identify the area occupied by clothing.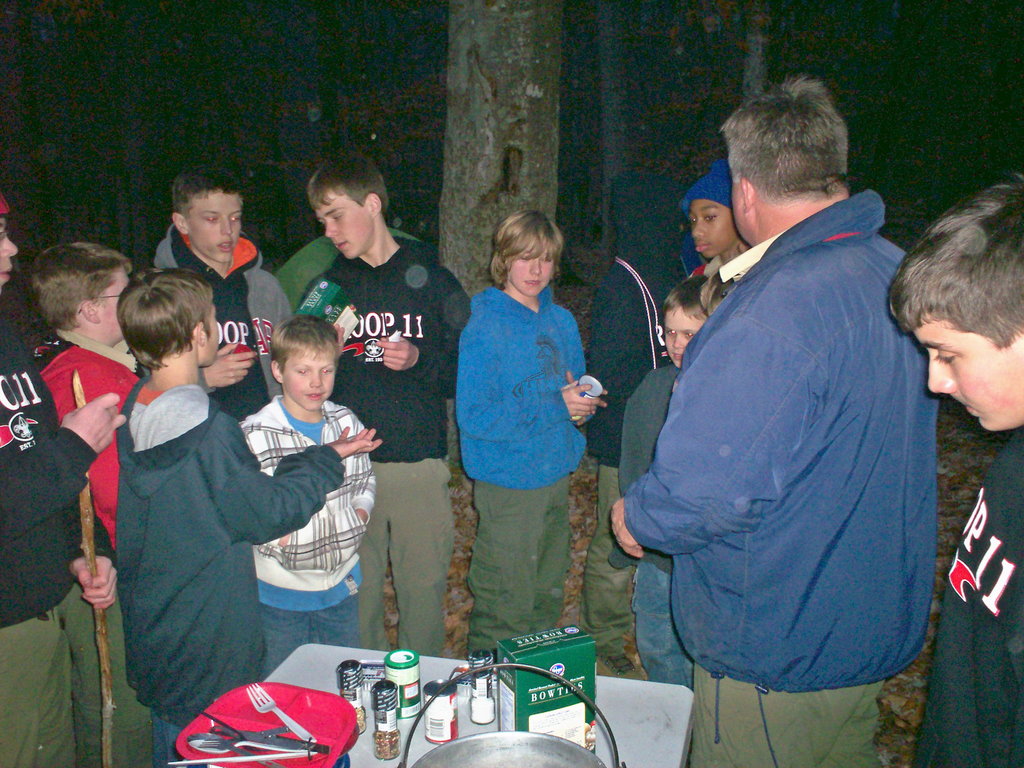
Area: select_region(453, 280, 597, 653).
